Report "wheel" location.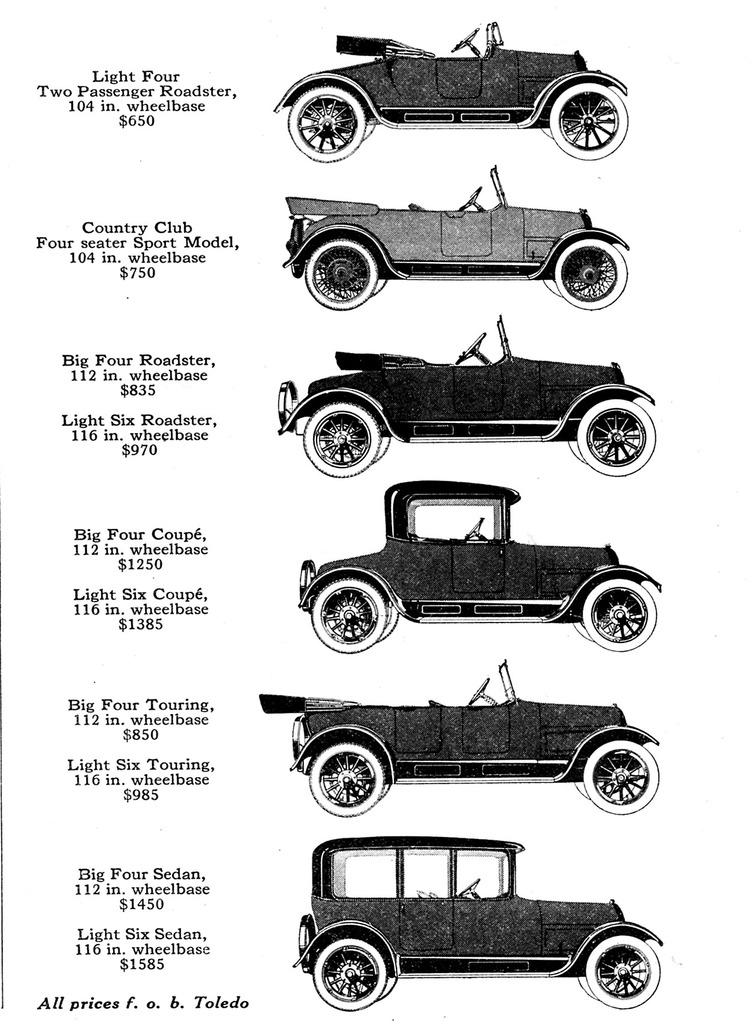
Report: 319,125,377,147.
